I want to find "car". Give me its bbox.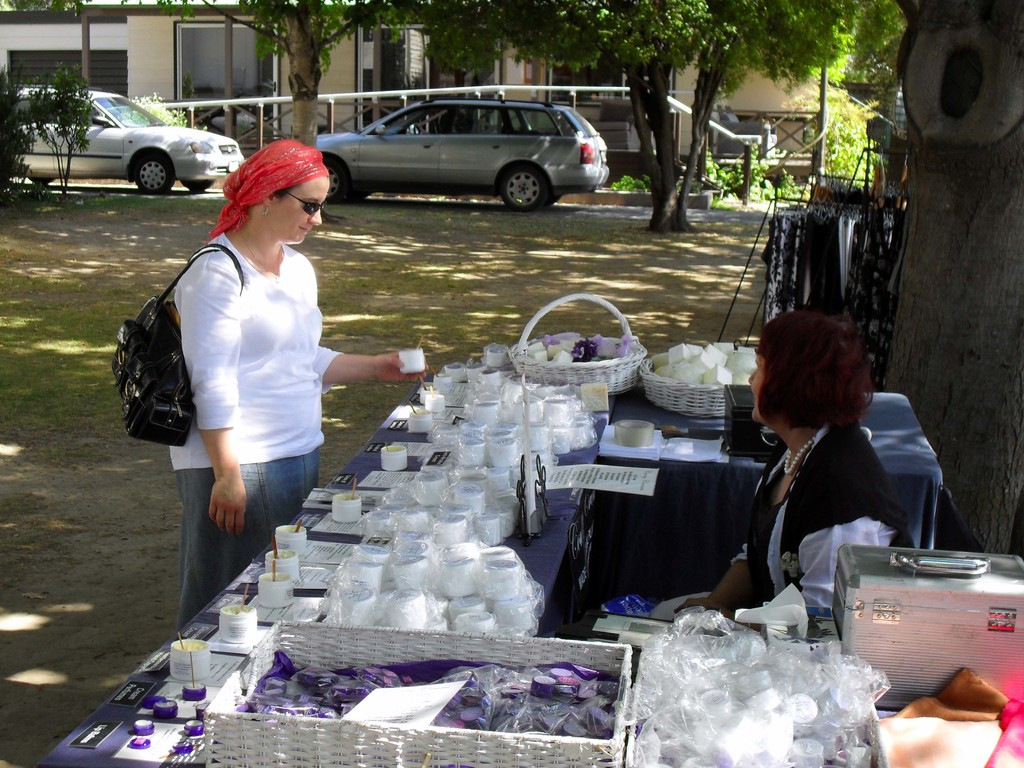
[5, 90, 248, 198].
